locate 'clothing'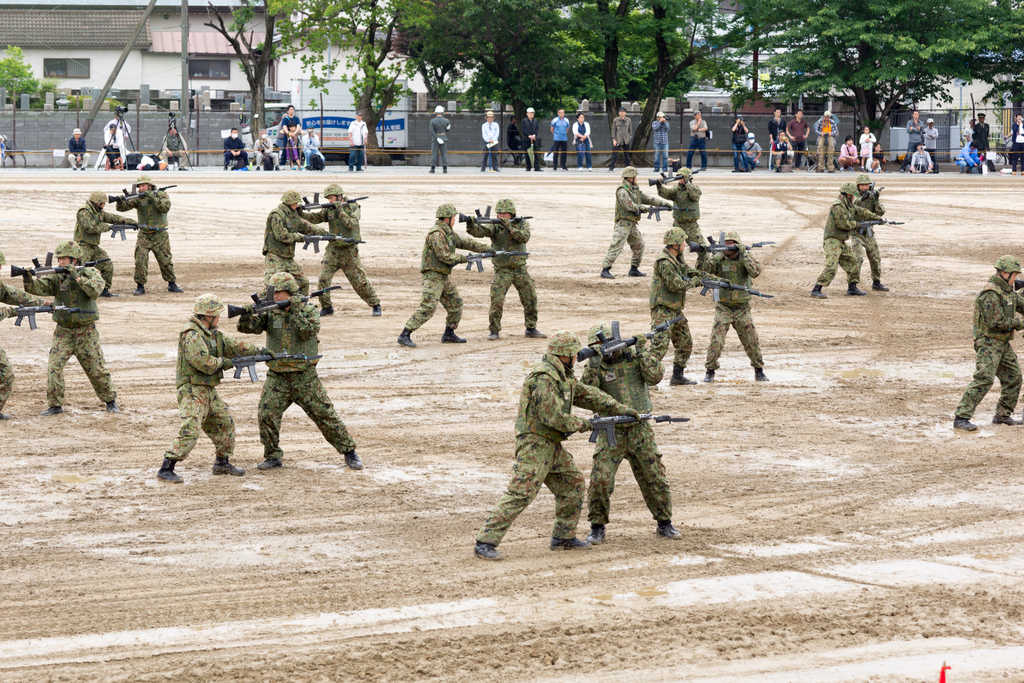
404, 220, 499, 338
